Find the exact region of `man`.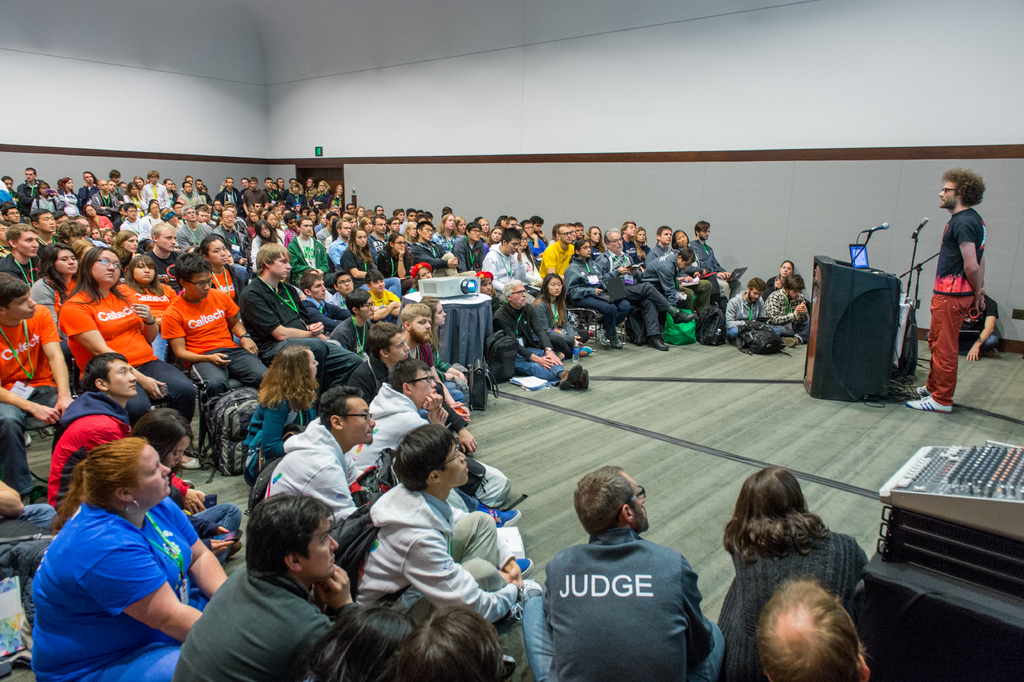
Exact region: {"left": 168, "top": 485, "right": 353, "bottom": 681}.
